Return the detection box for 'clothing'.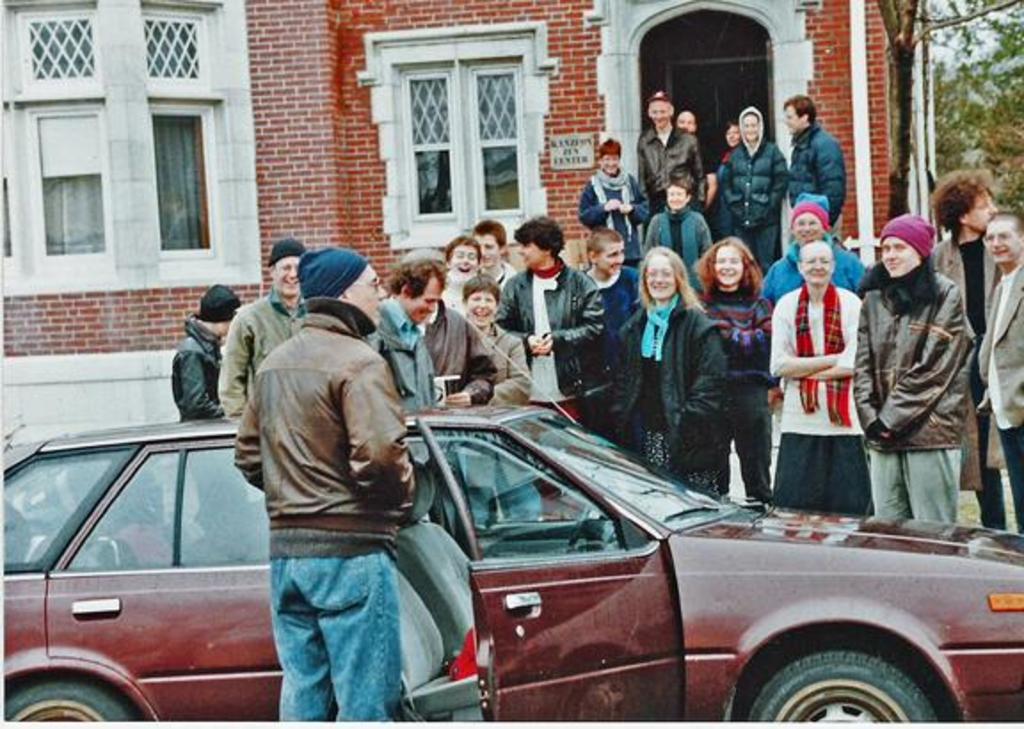
(715,133,786,260).
